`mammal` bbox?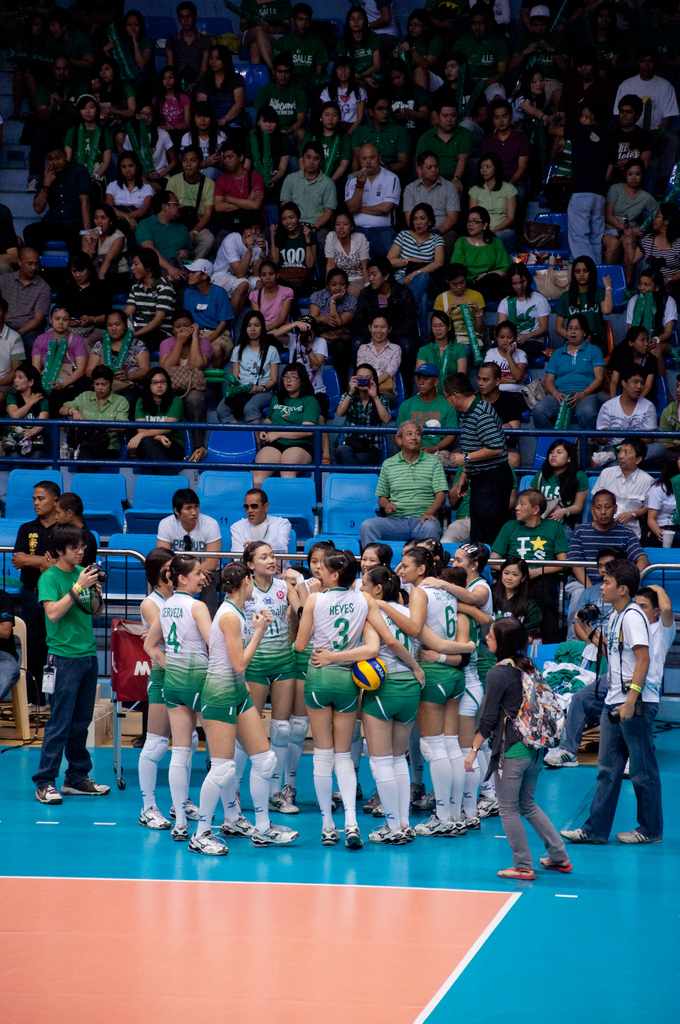
Rect(161, 307, 212, 454)
